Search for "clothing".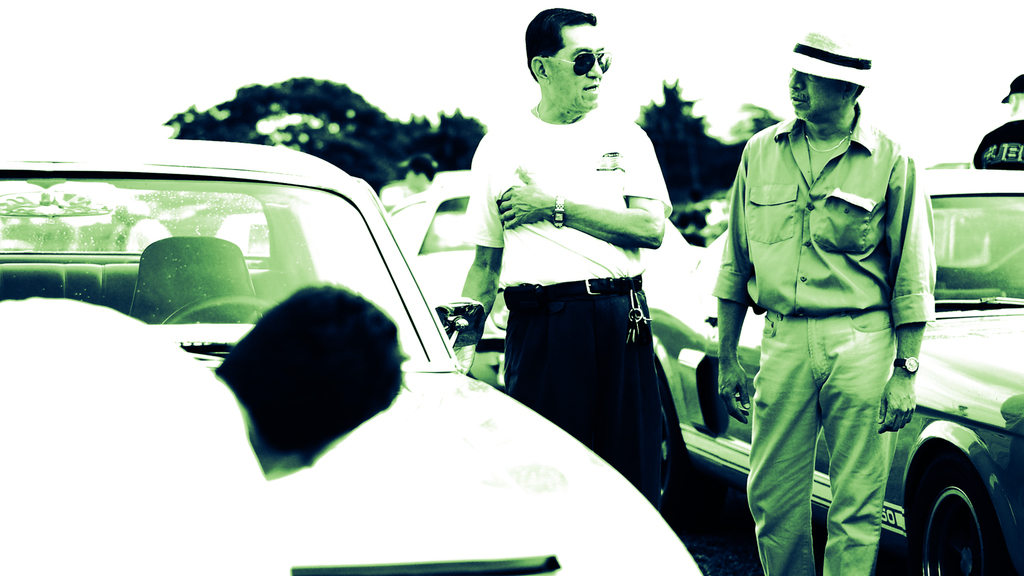
Found at l=970, t=119, r=1023, b=175.
